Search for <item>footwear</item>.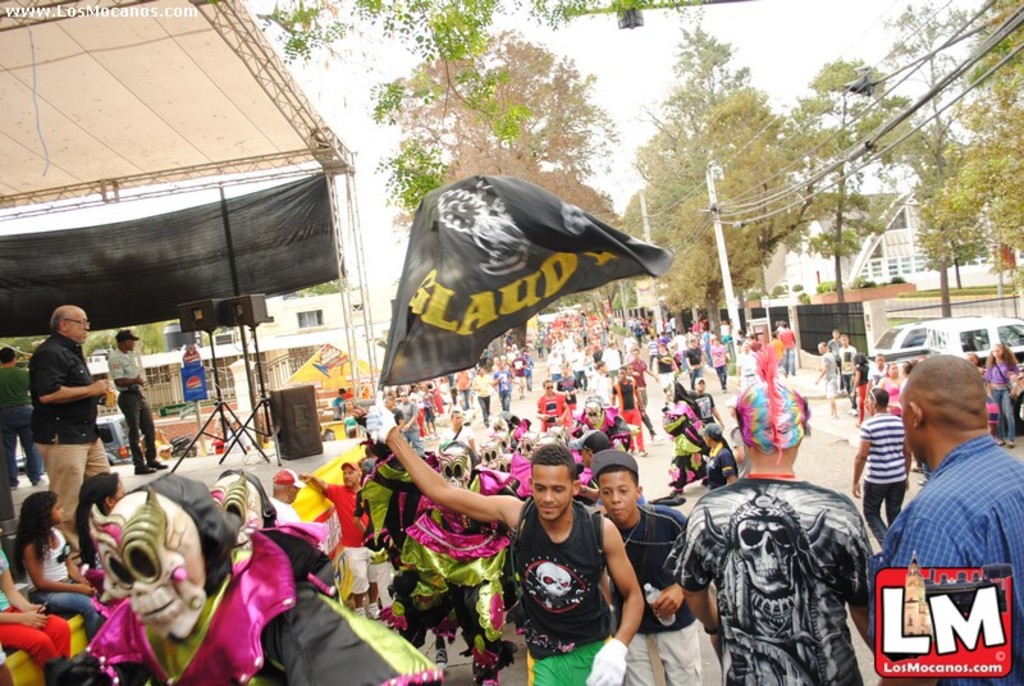
Found at 662:486:682:500.
